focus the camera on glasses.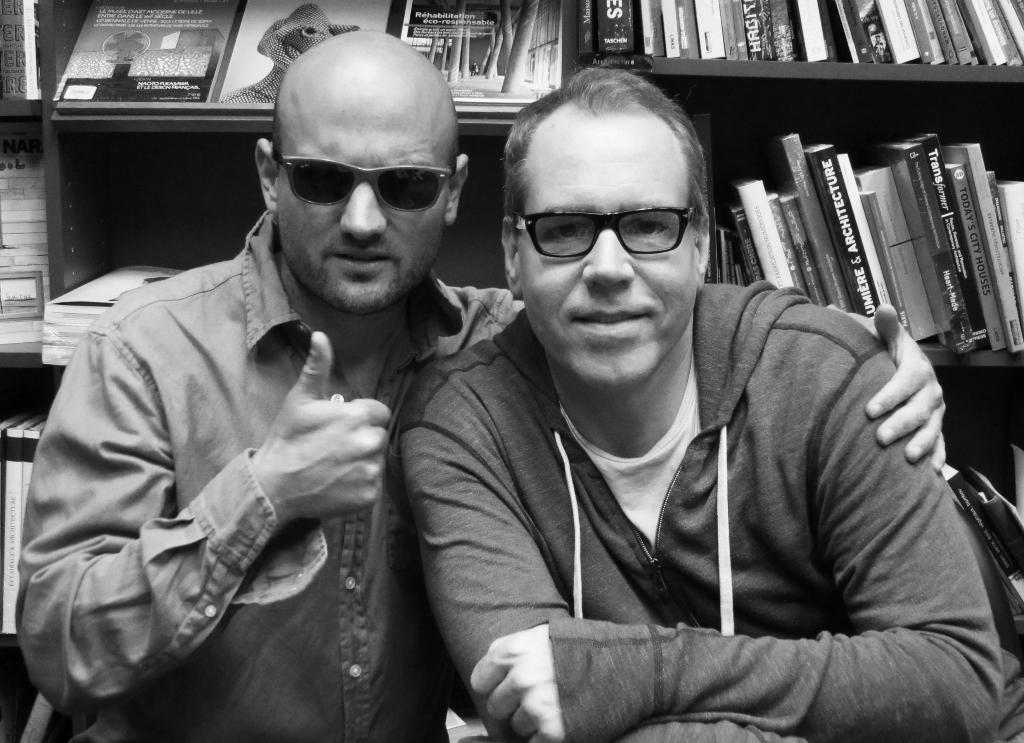
Focus region: {"left": 509, "top": 205, "right": 694, "bottom": 258}.
